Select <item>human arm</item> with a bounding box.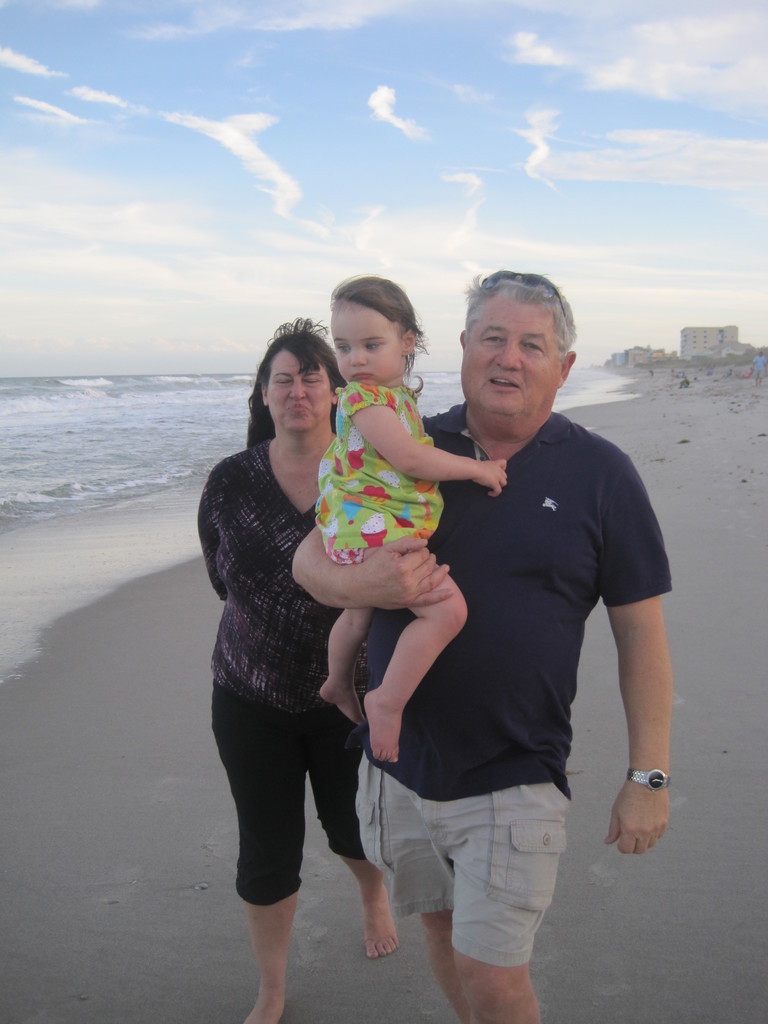
181 474 232 614.
